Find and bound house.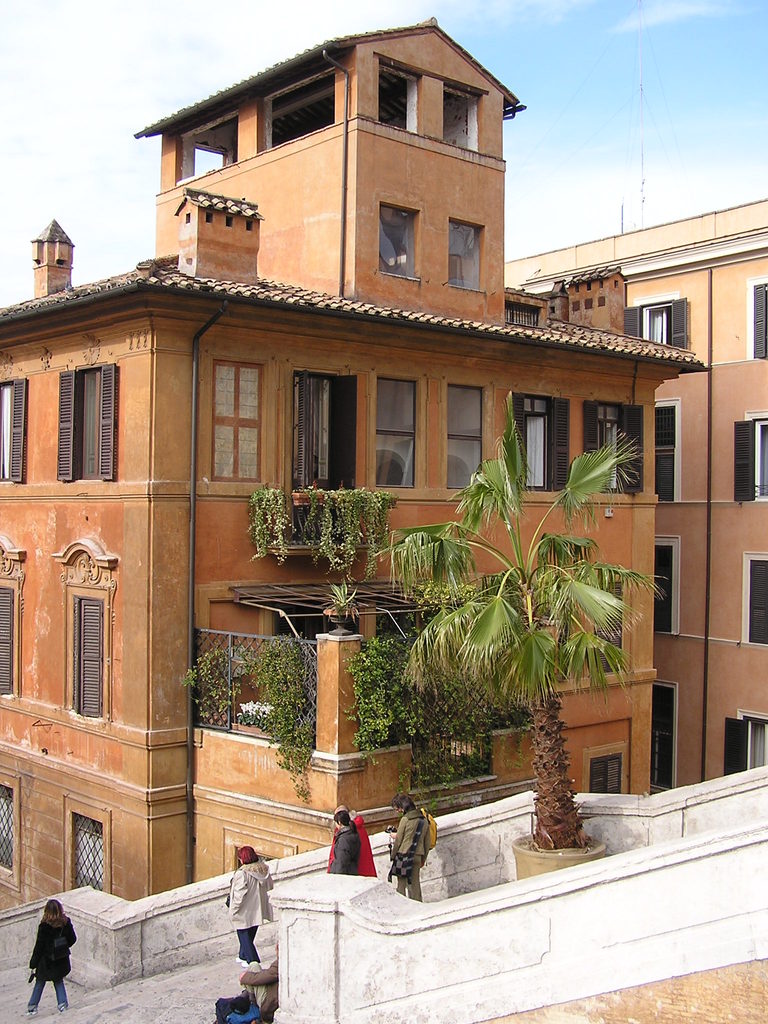
Bound: bbox=[0, 4, 708, 911].
